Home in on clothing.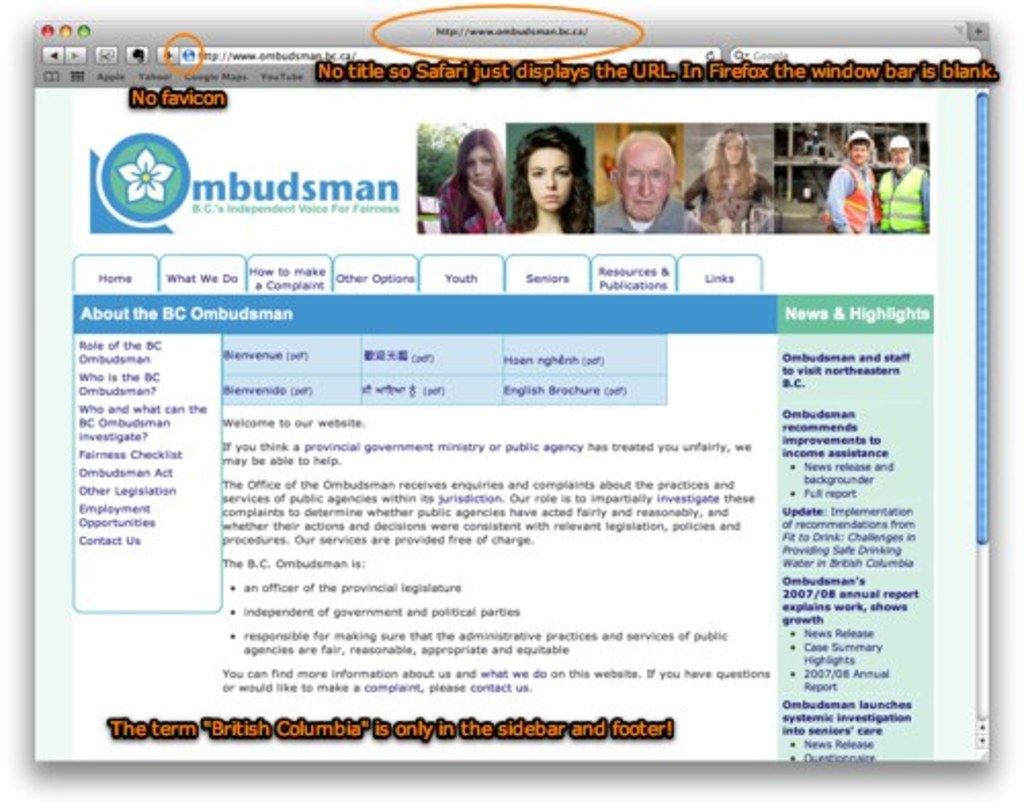
Homed in at {"left": 682, "top": 168, "right": 780, "bottom": 233}.
